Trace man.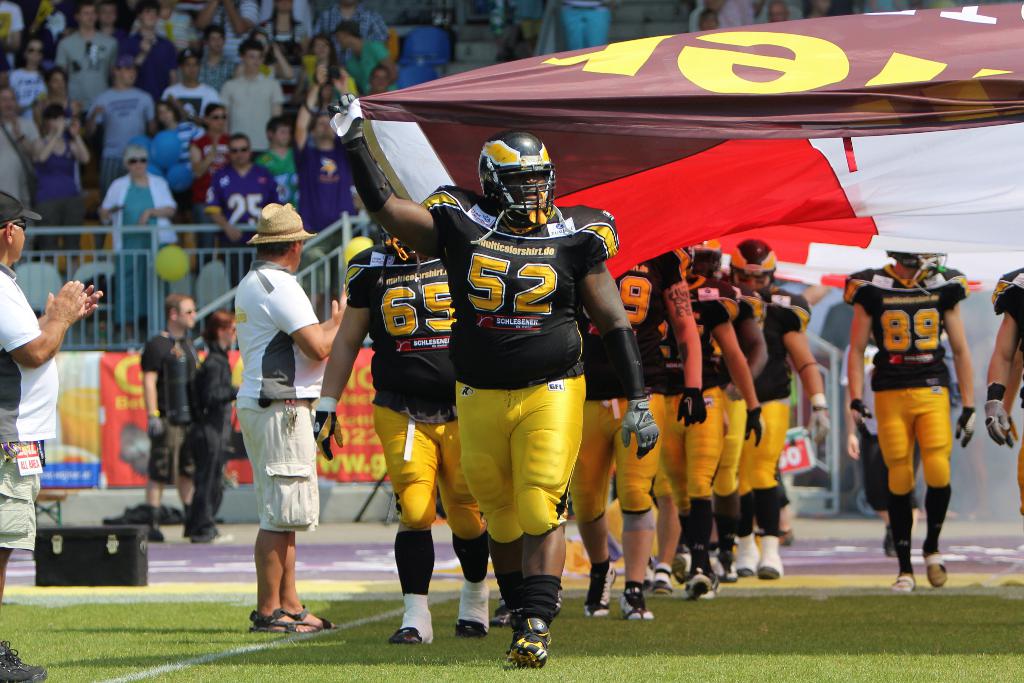
Traced to select_region(316, 187, 486, 643).
